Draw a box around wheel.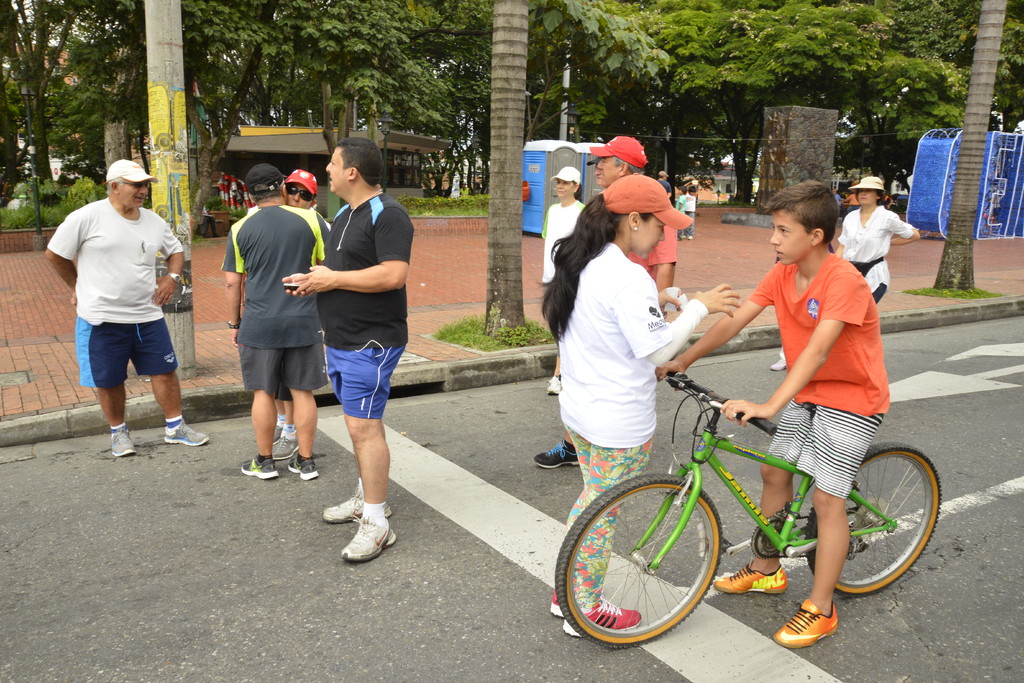
<box>556,468,724,654</box>.
